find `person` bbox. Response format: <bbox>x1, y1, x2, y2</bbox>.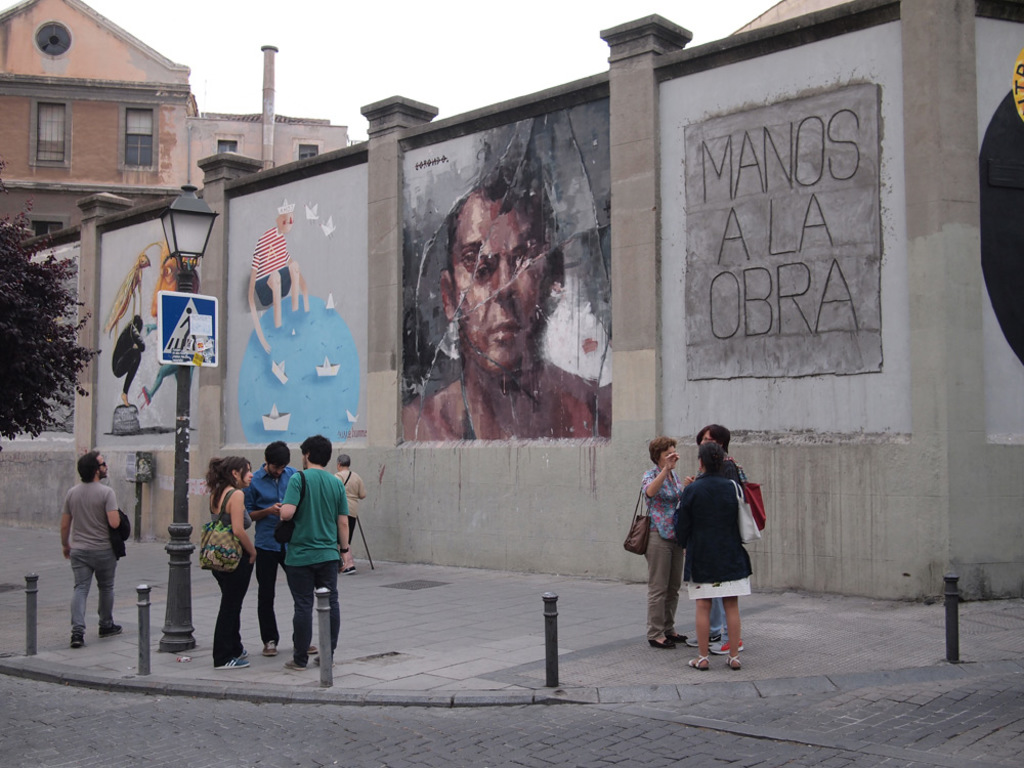
<bbox>59, 449, 127, 648</bbox>.
